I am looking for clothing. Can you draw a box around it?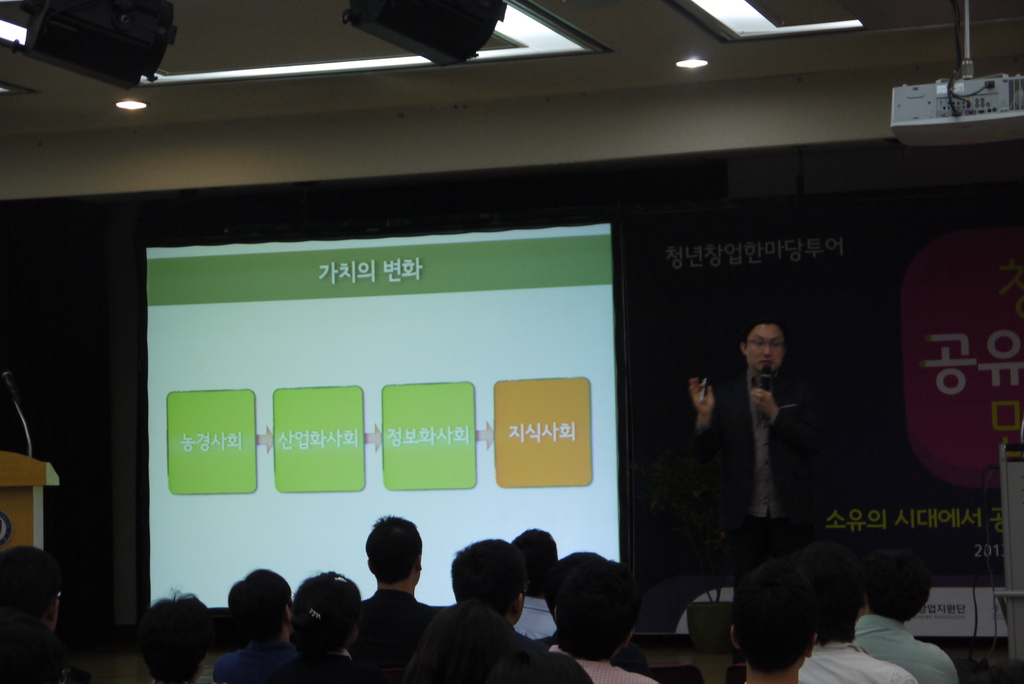
Sure, the bounding box is [535,633,649,672].
